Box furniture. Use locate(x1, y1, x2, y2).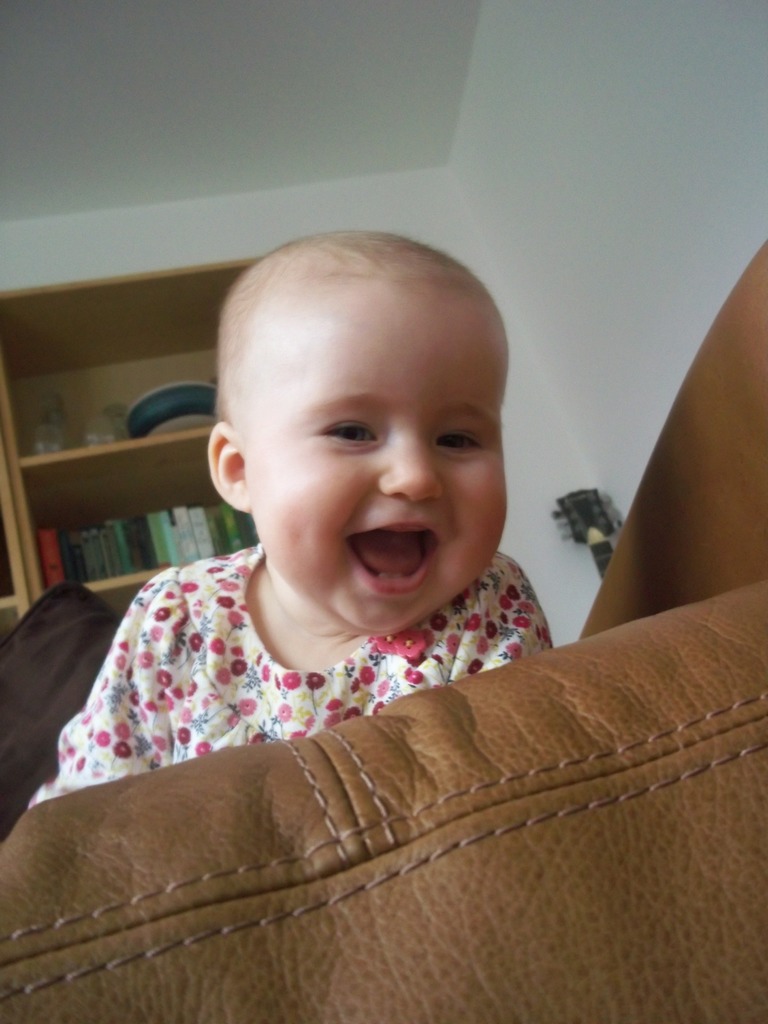
locate(0, 239, 767, 1023).
